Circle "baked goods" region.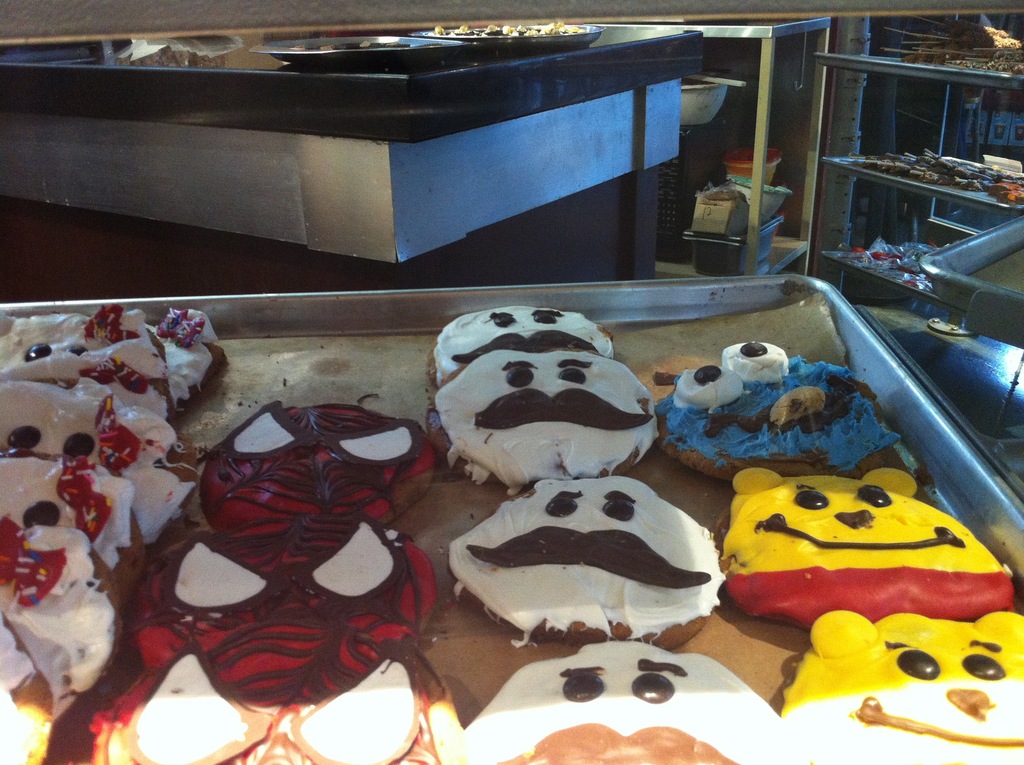
Region: (780, 610, 1023, 764).
